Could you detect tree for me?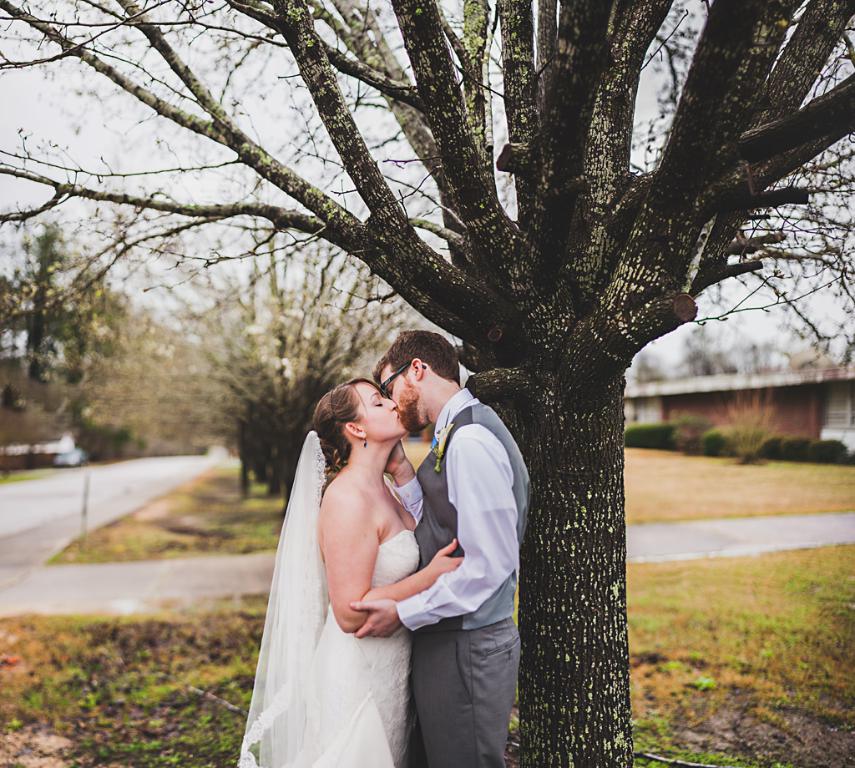
Detection result: {"left": 185, "top": 227, "right": 433, "bottom": 513}.
